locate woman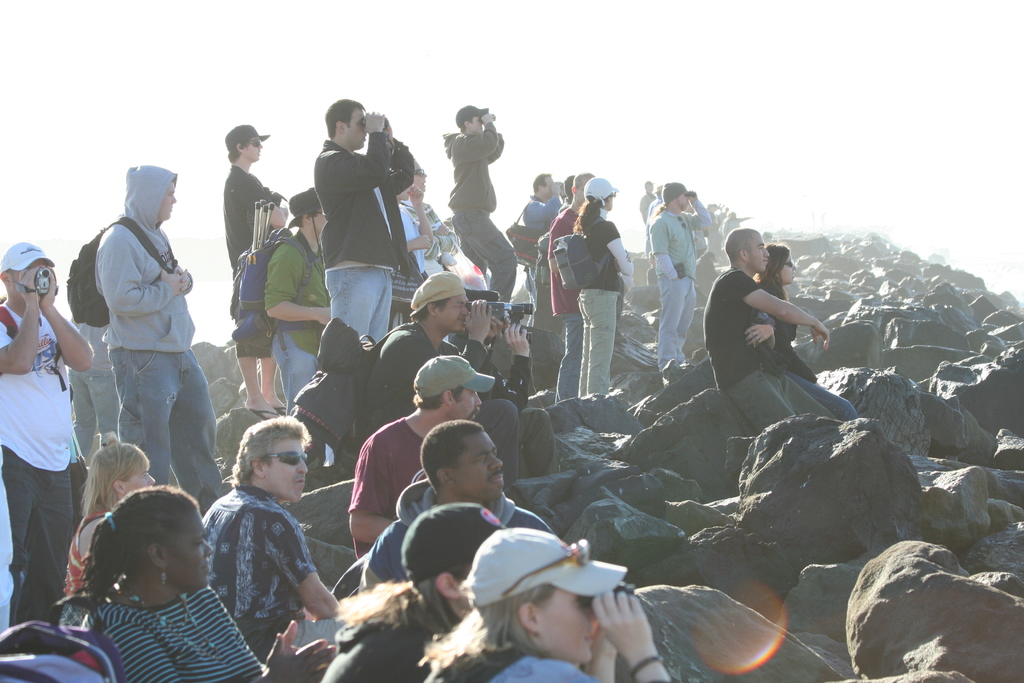
detection(753, 241, 858, 419)
